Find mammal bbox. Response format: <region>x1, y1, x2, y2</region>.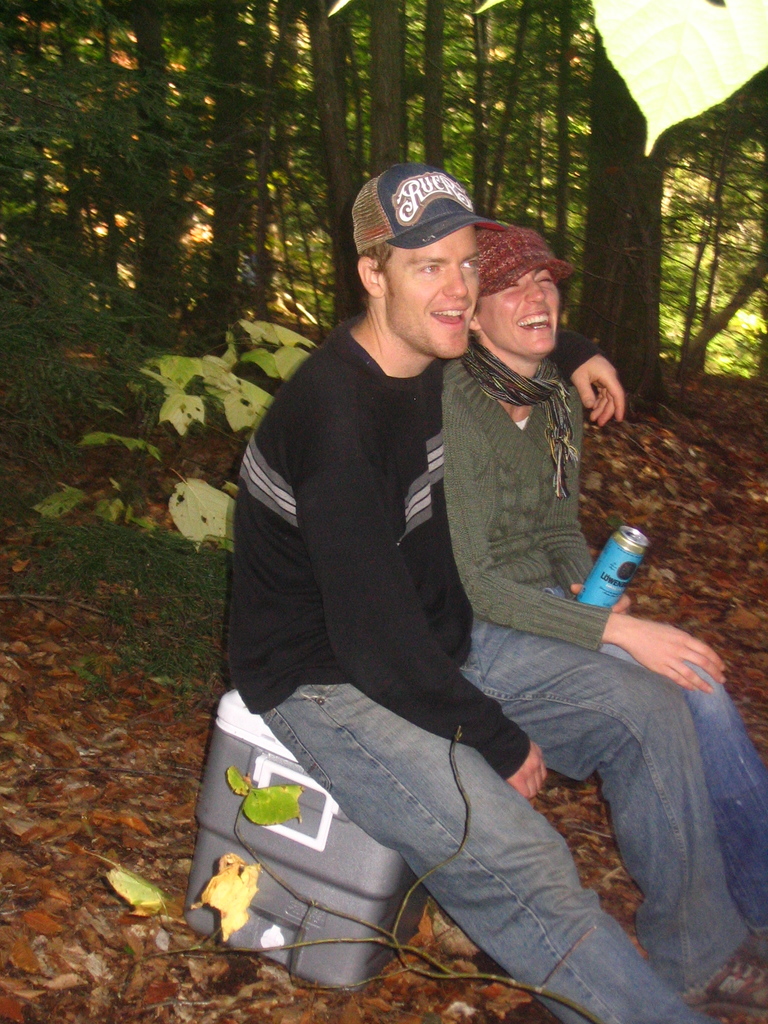
<region>442, 221, 767, 949</region>.
